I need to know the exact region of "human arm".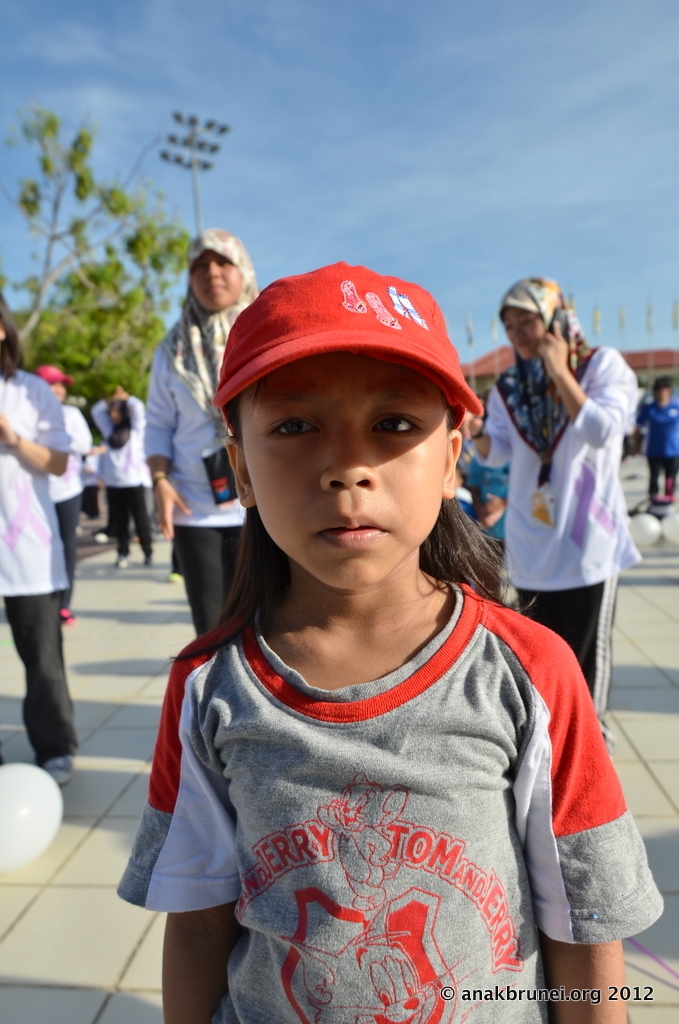
Region: bbox=(130, 385, 145, 440).
